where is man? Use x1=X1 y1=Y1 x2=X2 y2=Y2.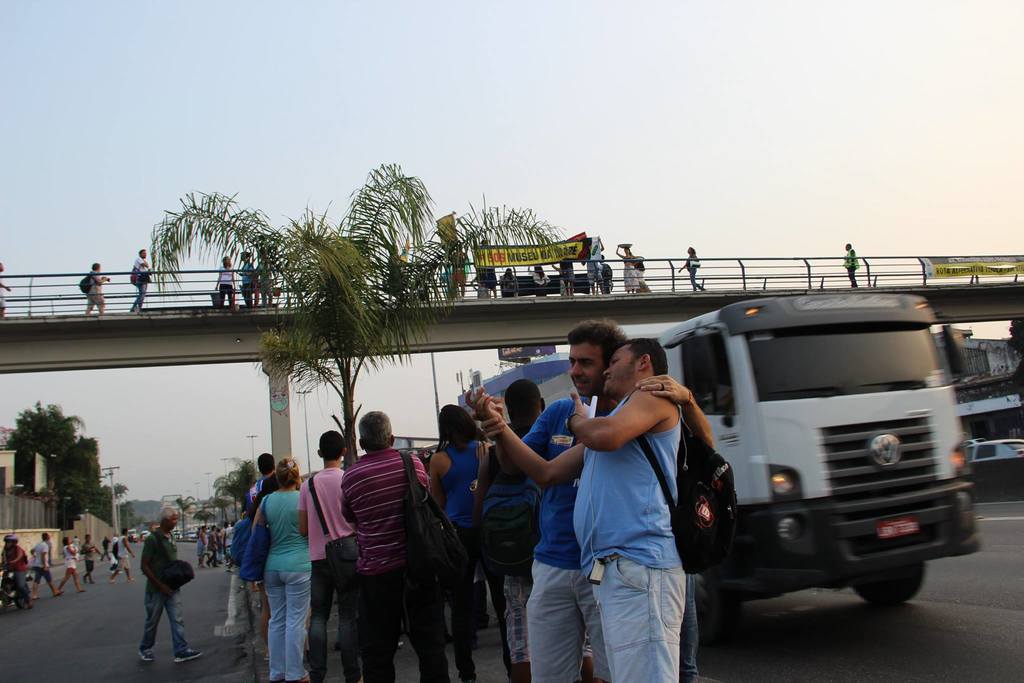
x1=339 y1=411 x2=455 y2=682.
